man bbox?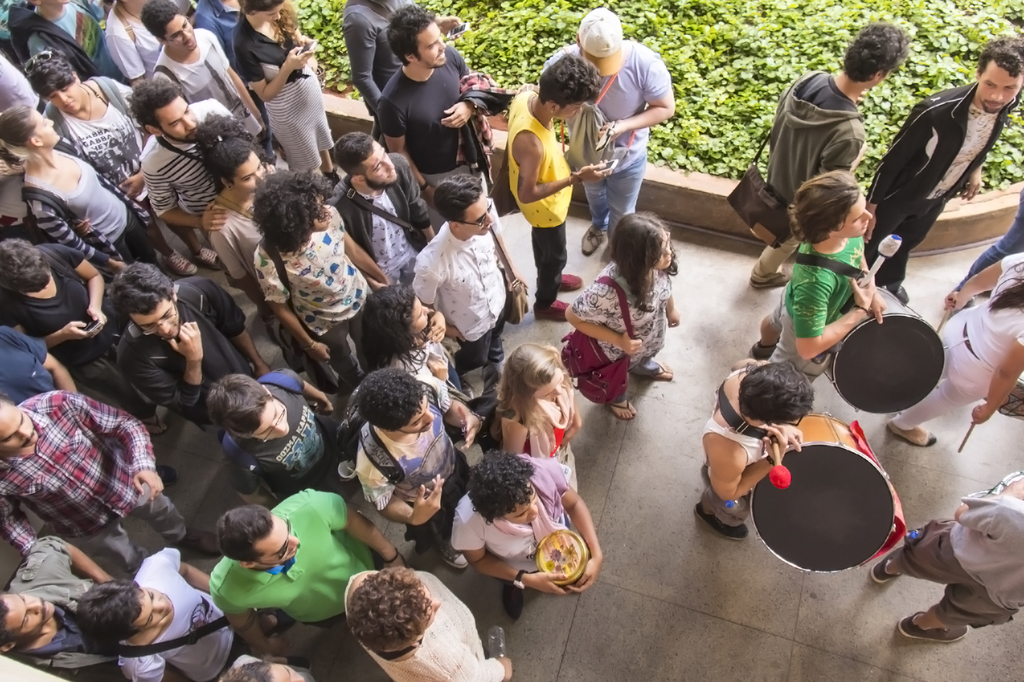
(150, 0, 270, 159)
